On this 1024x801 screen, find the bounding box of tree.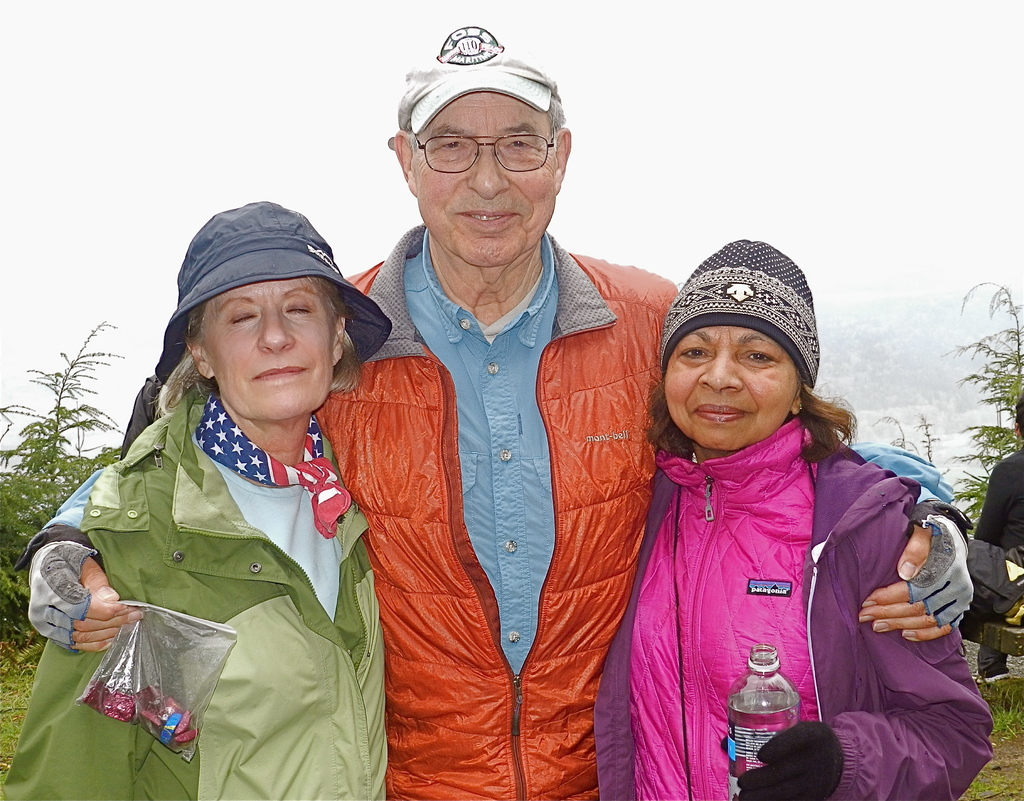
Bounding box: BBox(0, 318, 127, 686).
